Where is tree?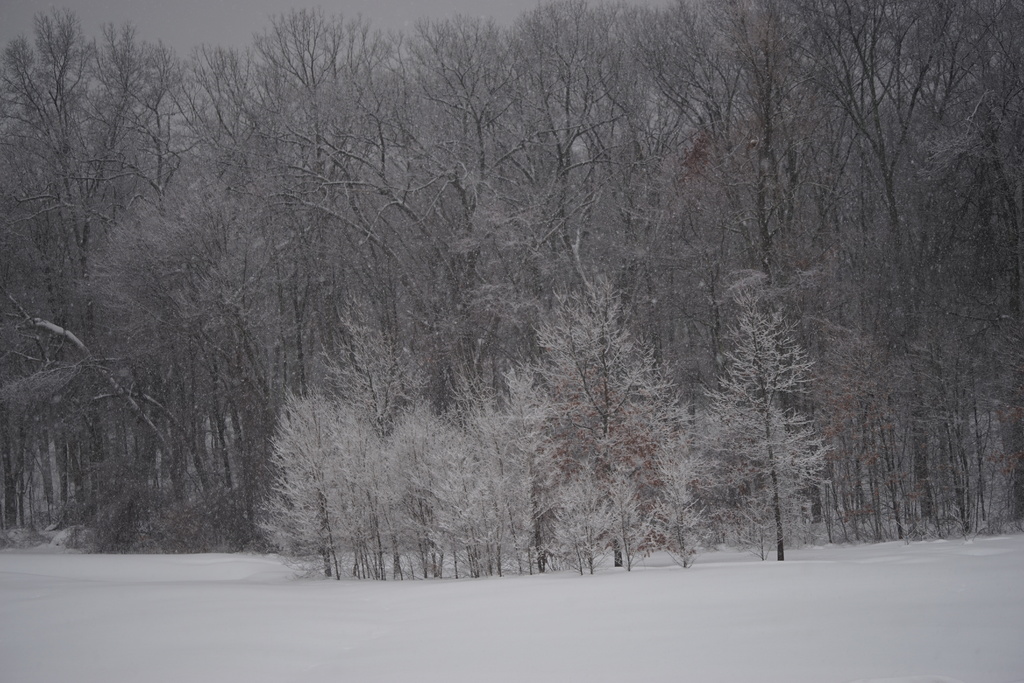
box(690, 283, 847, 564).
